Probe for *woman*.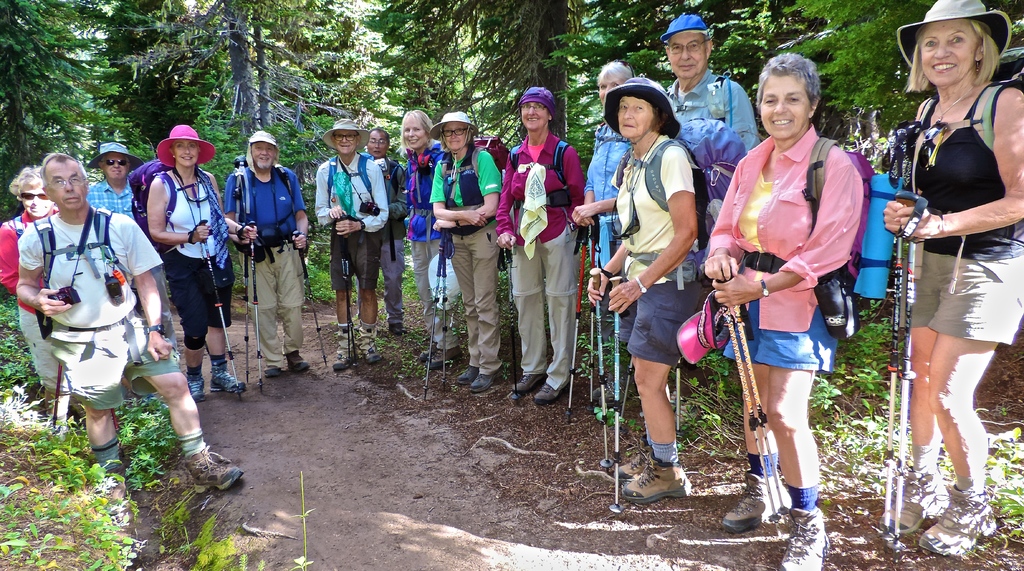
Probe result: <box>145,122,261,401</box>.
